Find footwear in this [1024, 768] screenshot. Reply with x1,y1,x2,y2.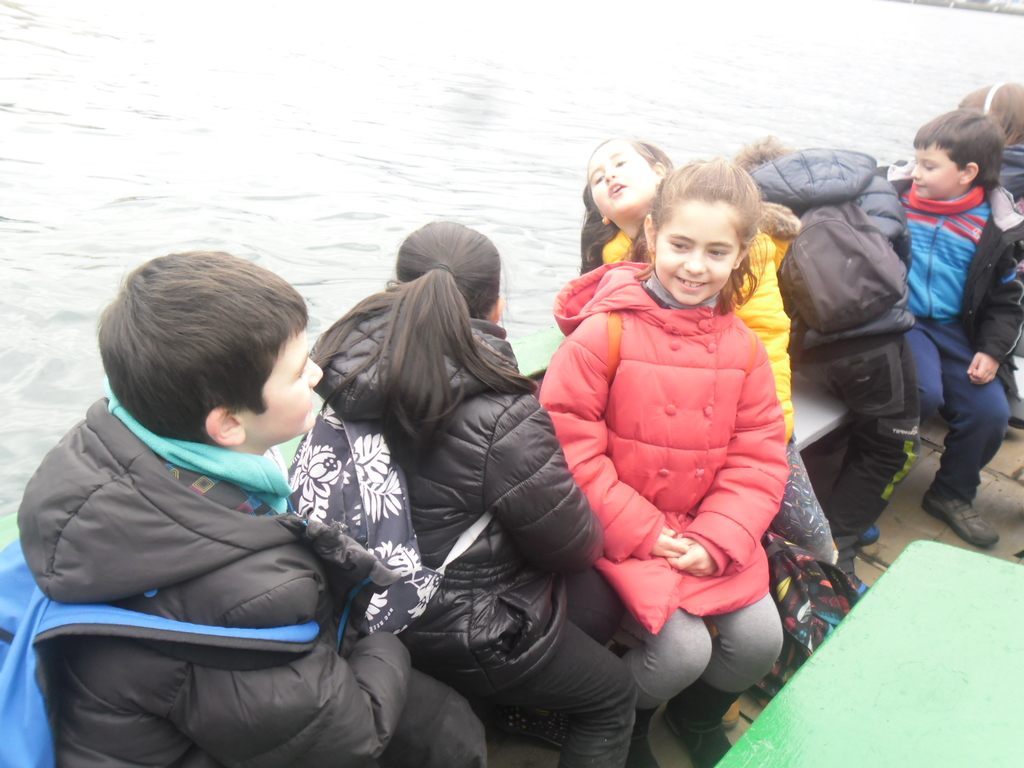
860,525,881,546.
